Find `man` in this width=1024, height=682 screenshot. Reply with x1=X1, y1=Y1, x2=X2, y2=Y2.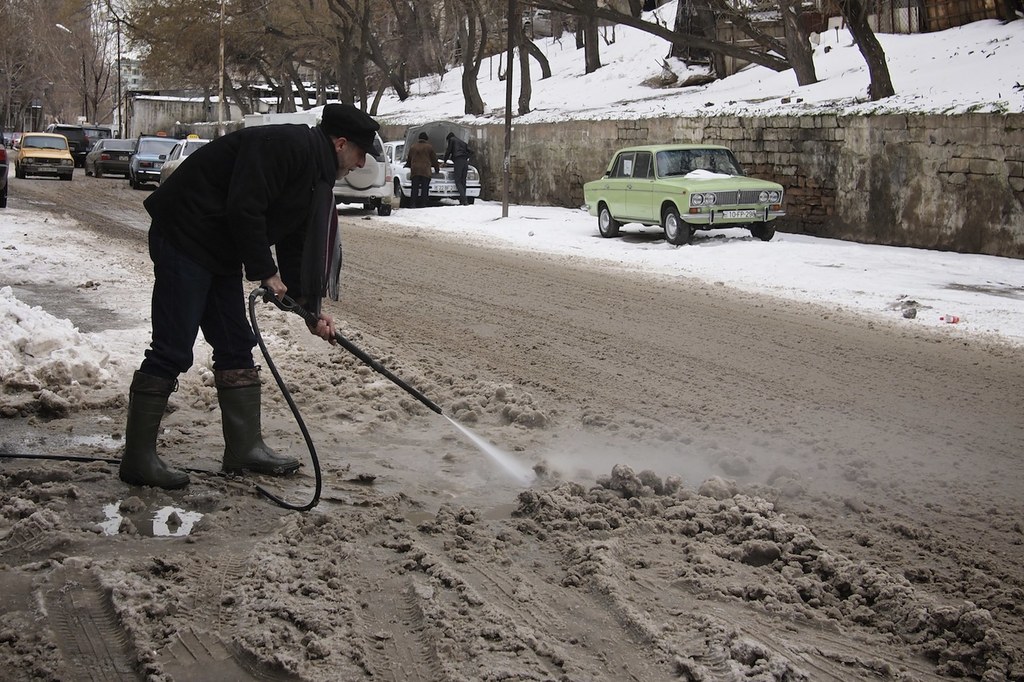
x1=113, y1=104, x2=366, y2=493.
